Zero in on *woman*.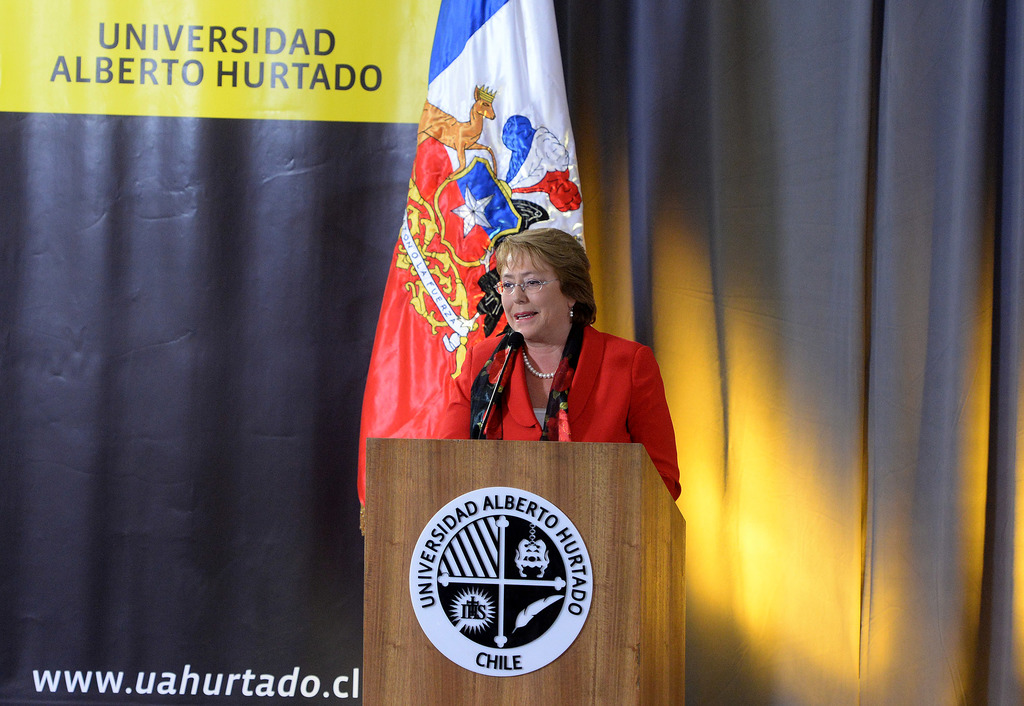
Zeroed in: pyautogui.locateOnScreen(444, 220, 672, 485).
